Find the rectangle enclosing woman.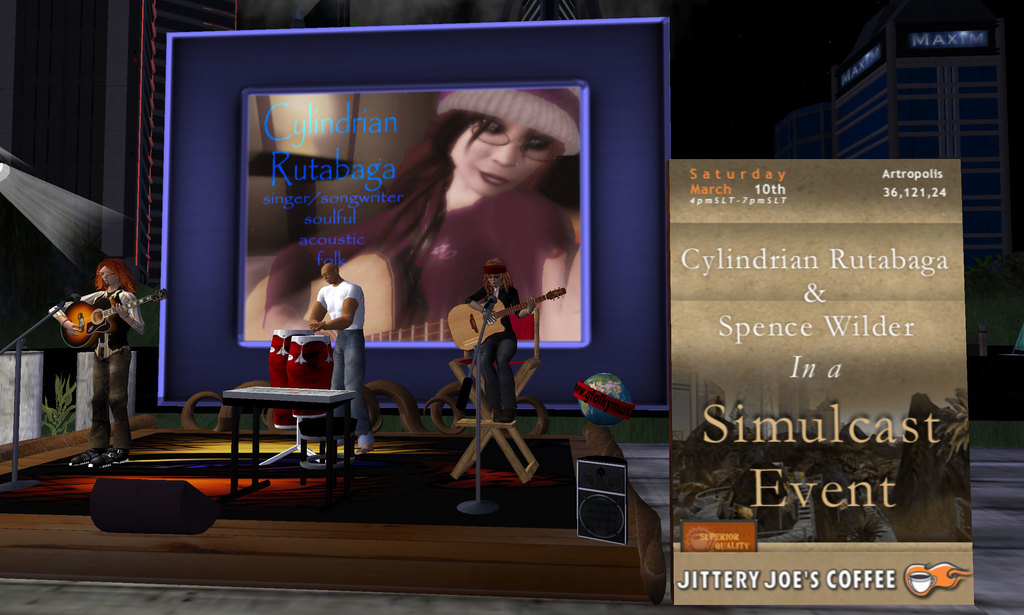
[257,84,582,335].
